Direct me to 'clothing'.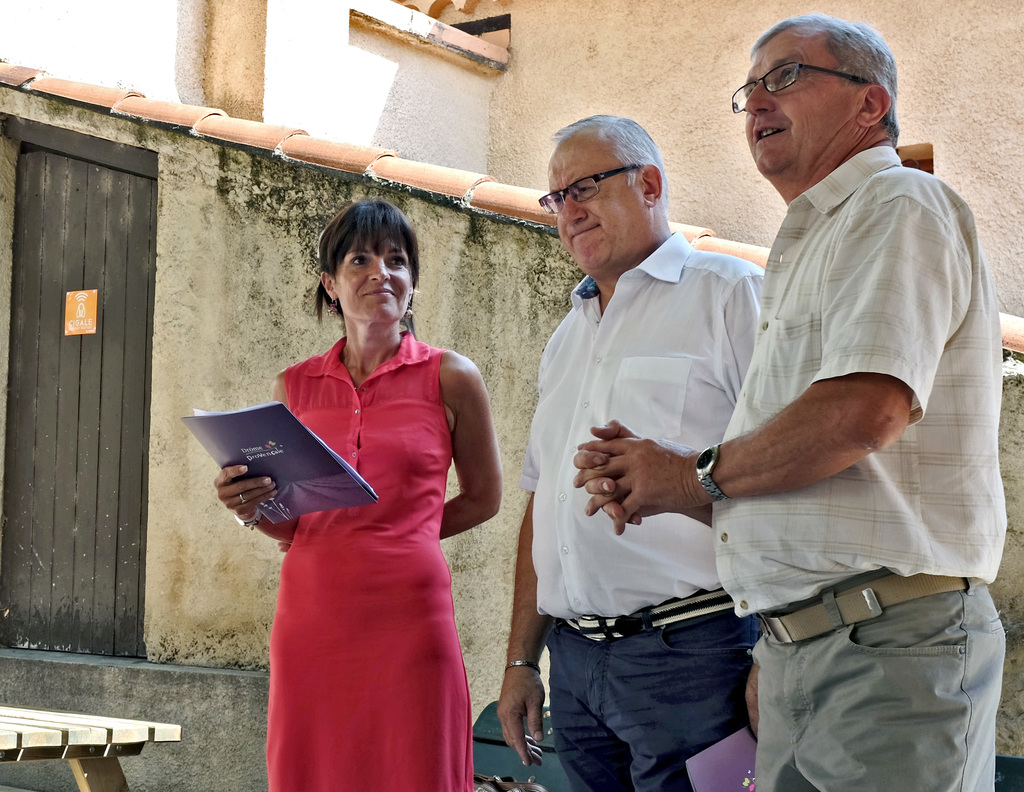
Direction: left=710, top=140, right=1010, bottom=791.
